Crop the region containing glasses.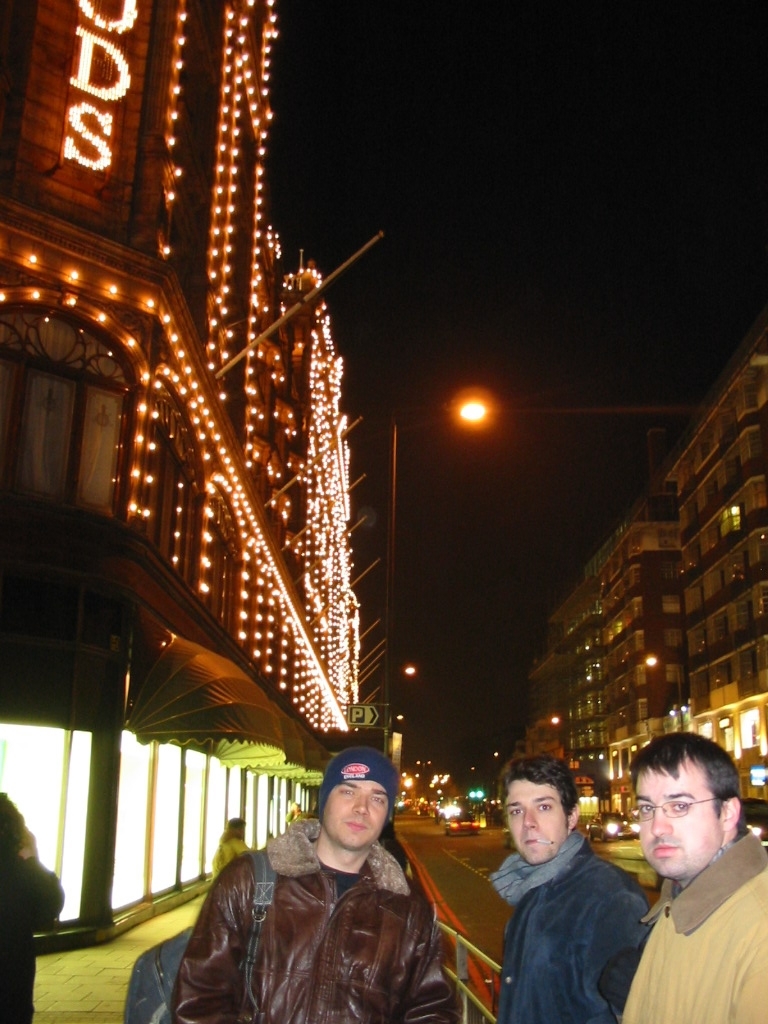
Crop region: bbox=[626, 790, 718, 833].
